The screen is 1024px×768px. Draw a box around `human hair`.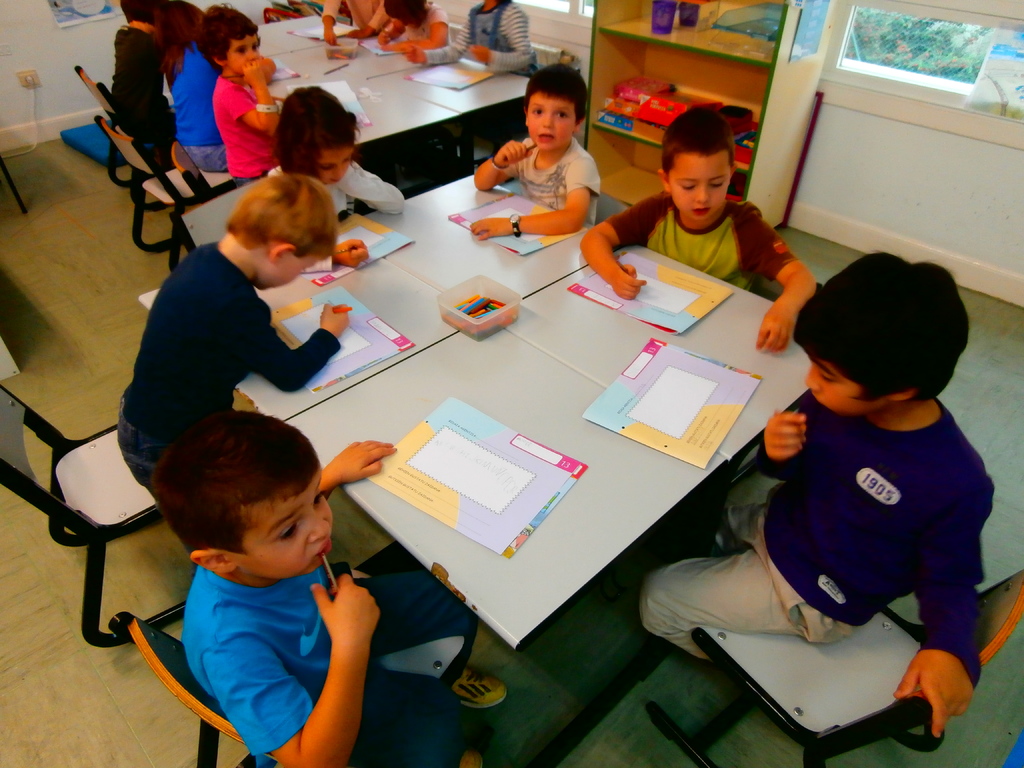
left=118, top=0, right=150, bottom=24.
